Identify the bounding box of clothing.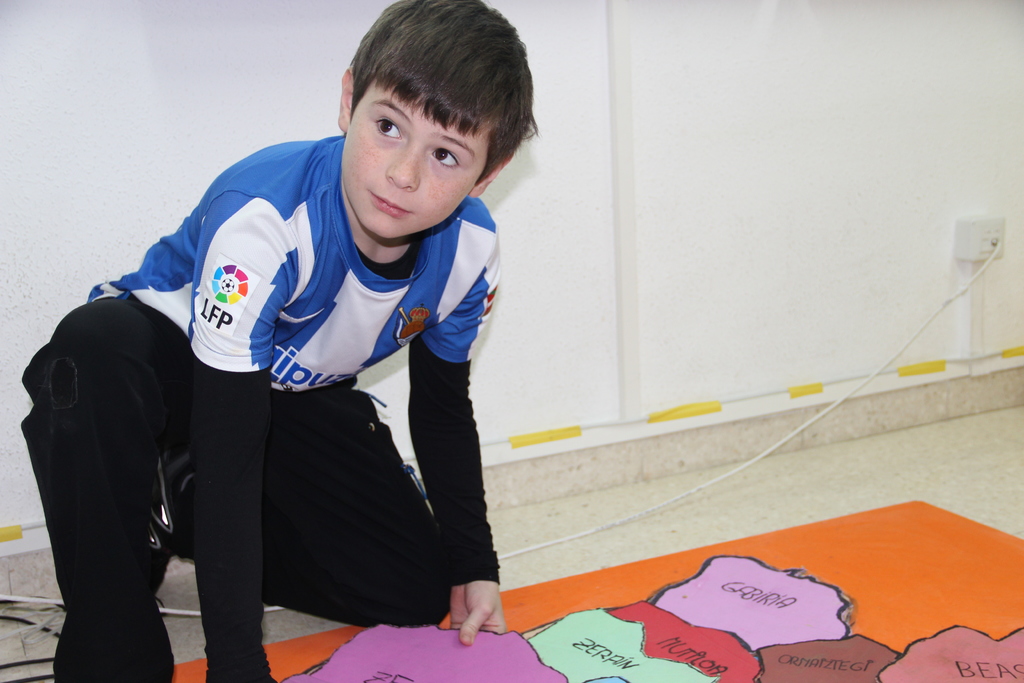
x1=40, y1=115, x2=531, y2=682.
